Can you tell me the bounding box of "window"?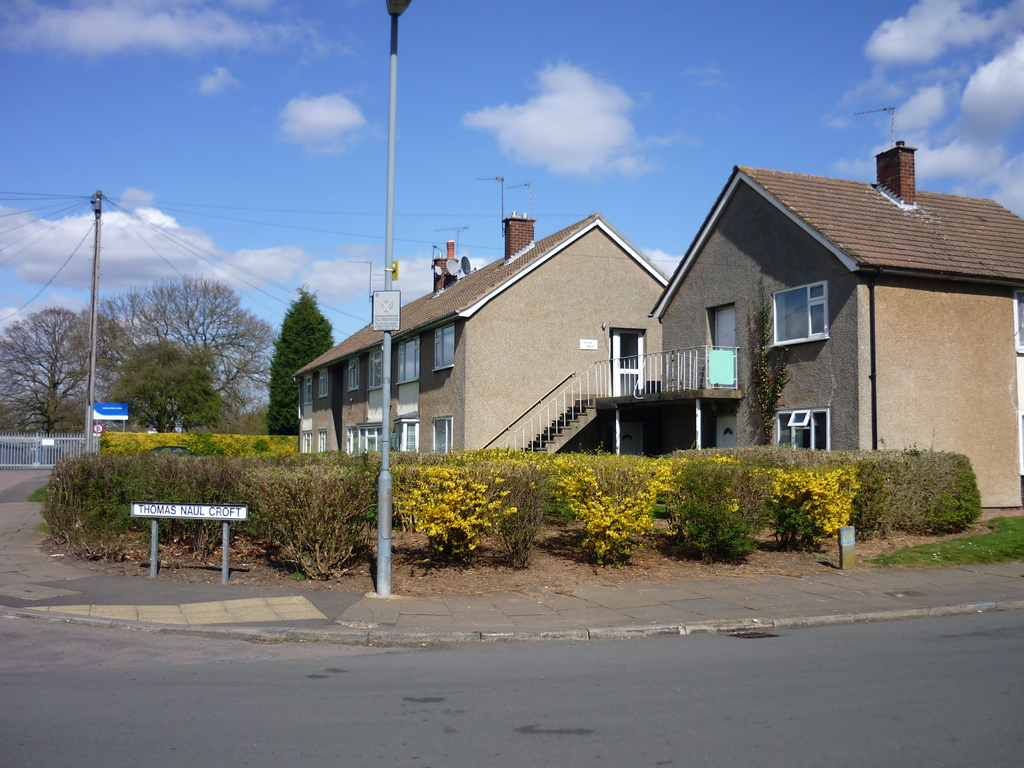
321,365,326,397.
